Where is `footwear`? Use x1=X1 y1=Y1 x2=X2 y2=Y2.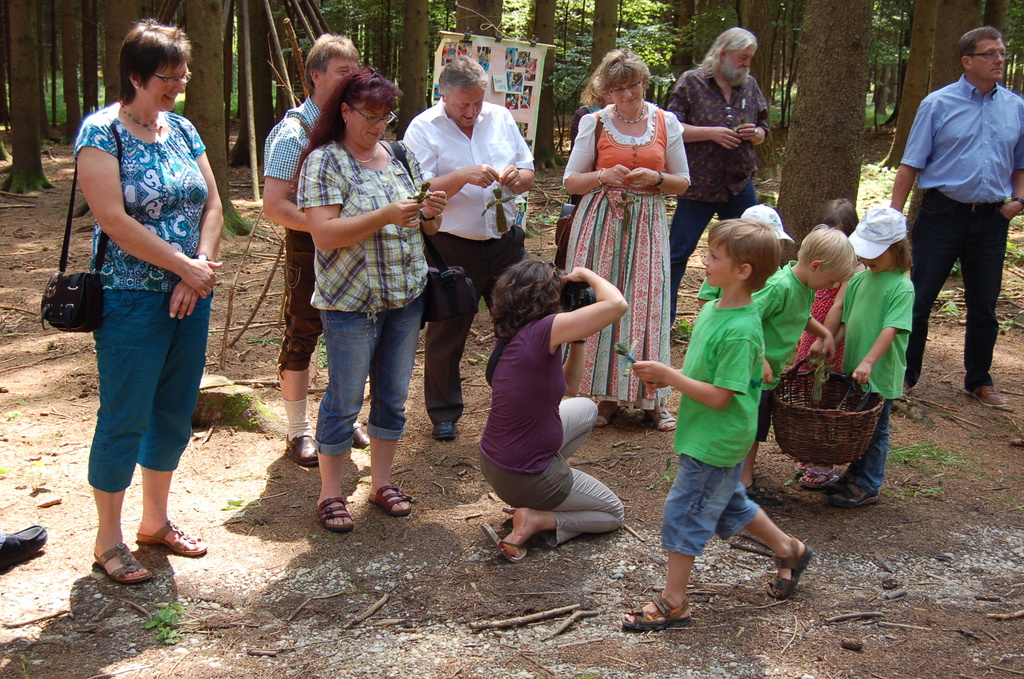
x1=593 y1=405 x2=621 y2=421.
